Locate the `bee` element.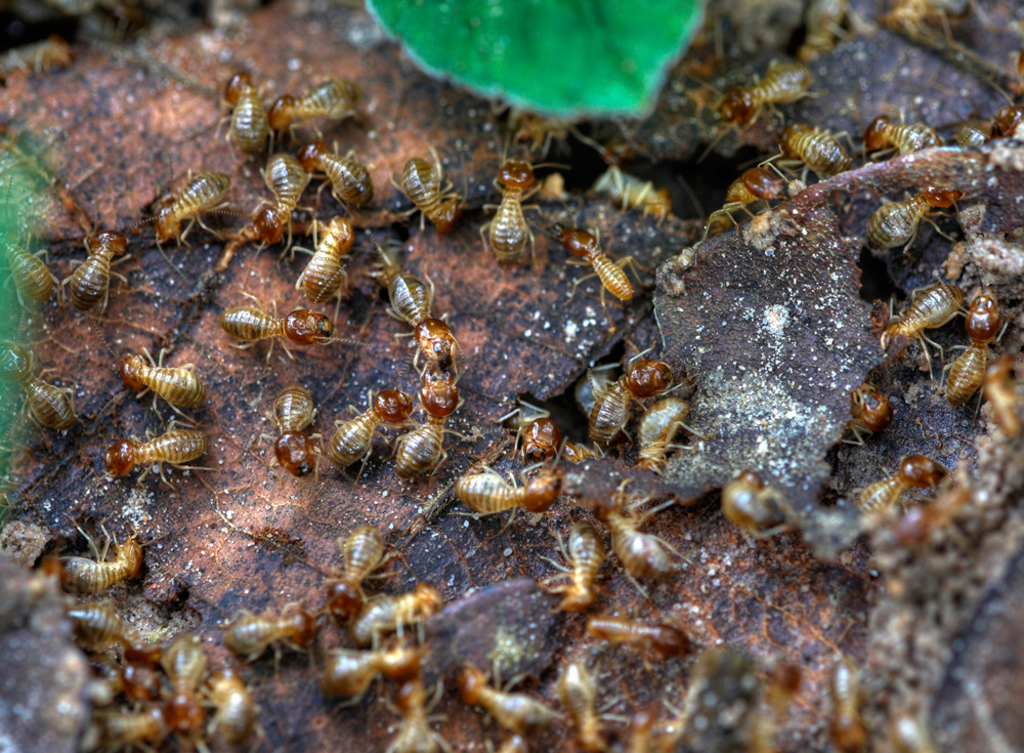
Element bbox: locate(596, 476, 688, 584).
